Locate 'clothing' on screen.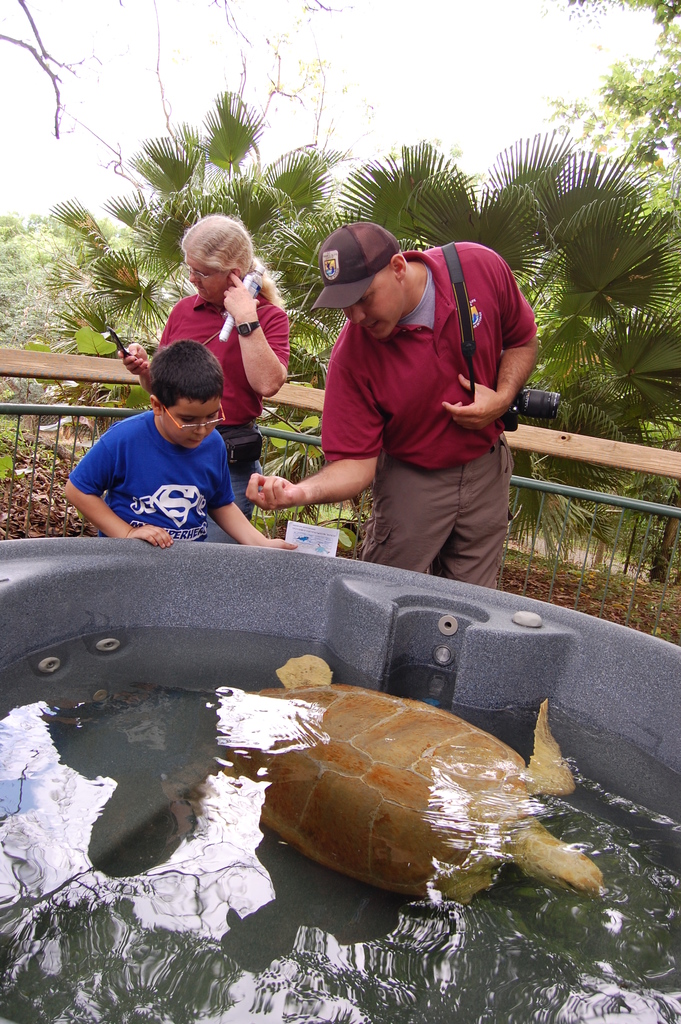
On screen at <region>295, 246, 546, 566</region>.
